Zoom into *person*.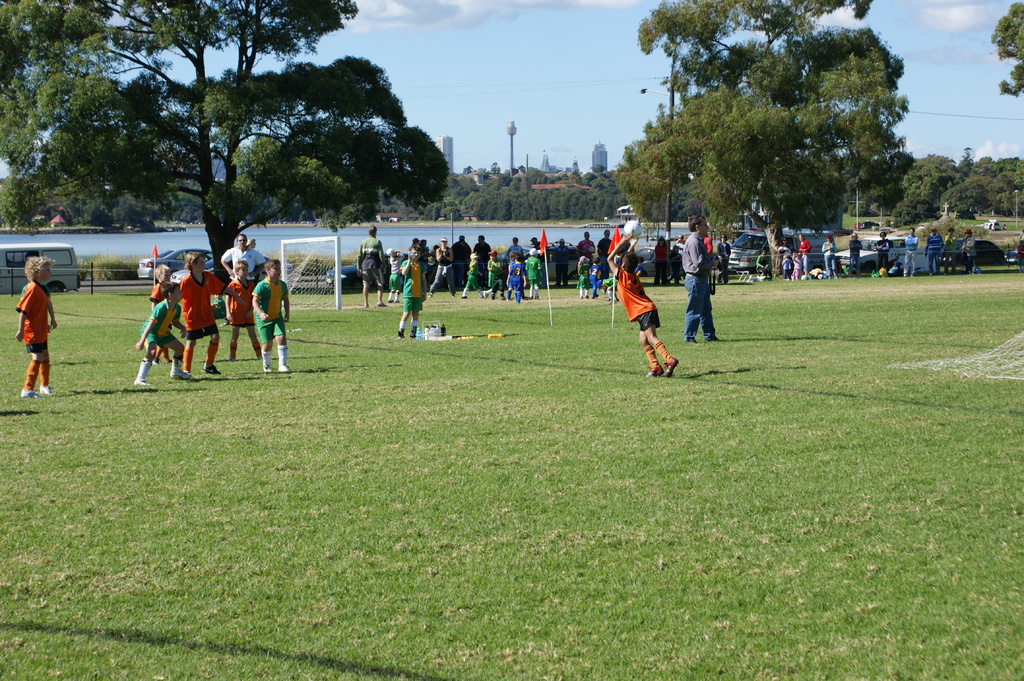
Zoom target: x1=14 y1=254 x2=59 y2=396.
